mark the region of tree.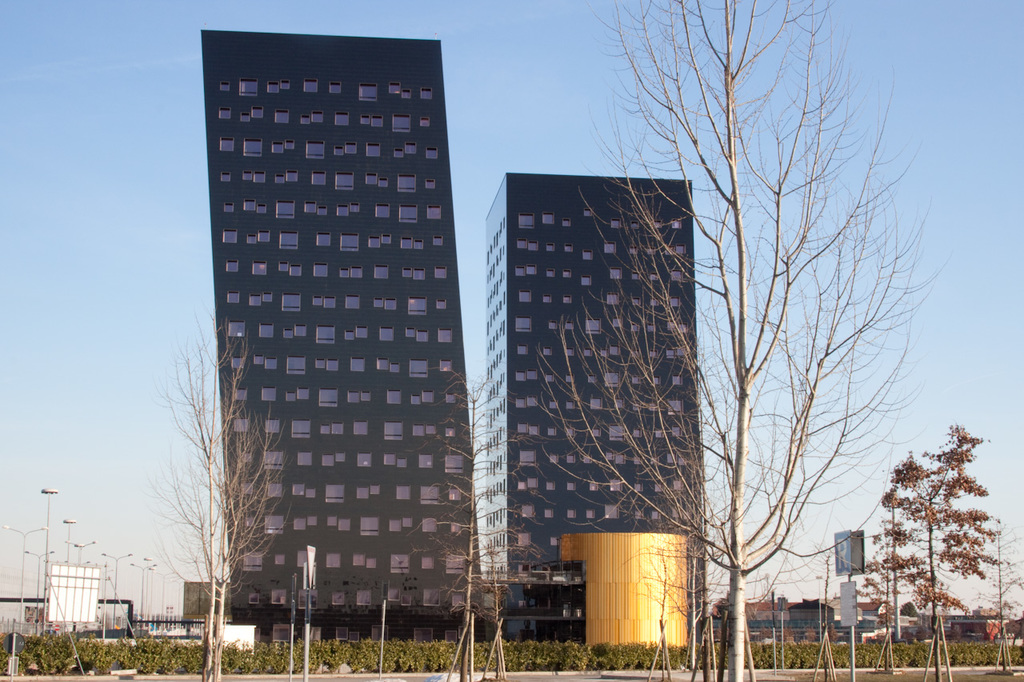
Region: box(586, 10, 934, 681).
